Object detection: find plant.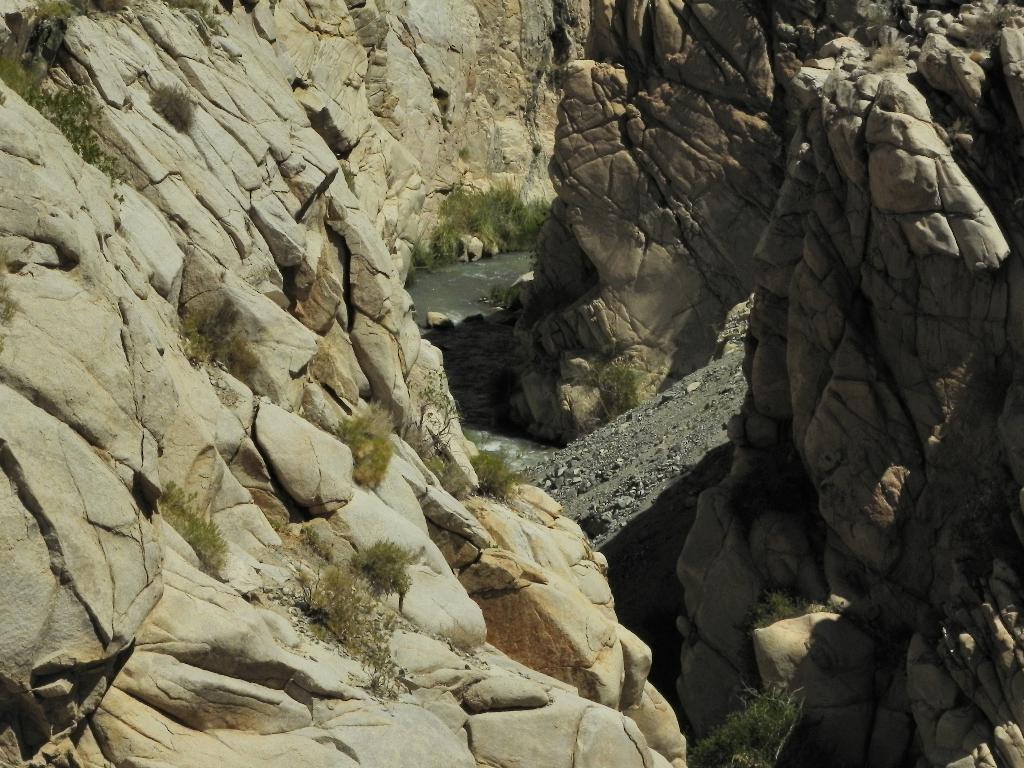
bbox=[406, 358, 461, 477].
